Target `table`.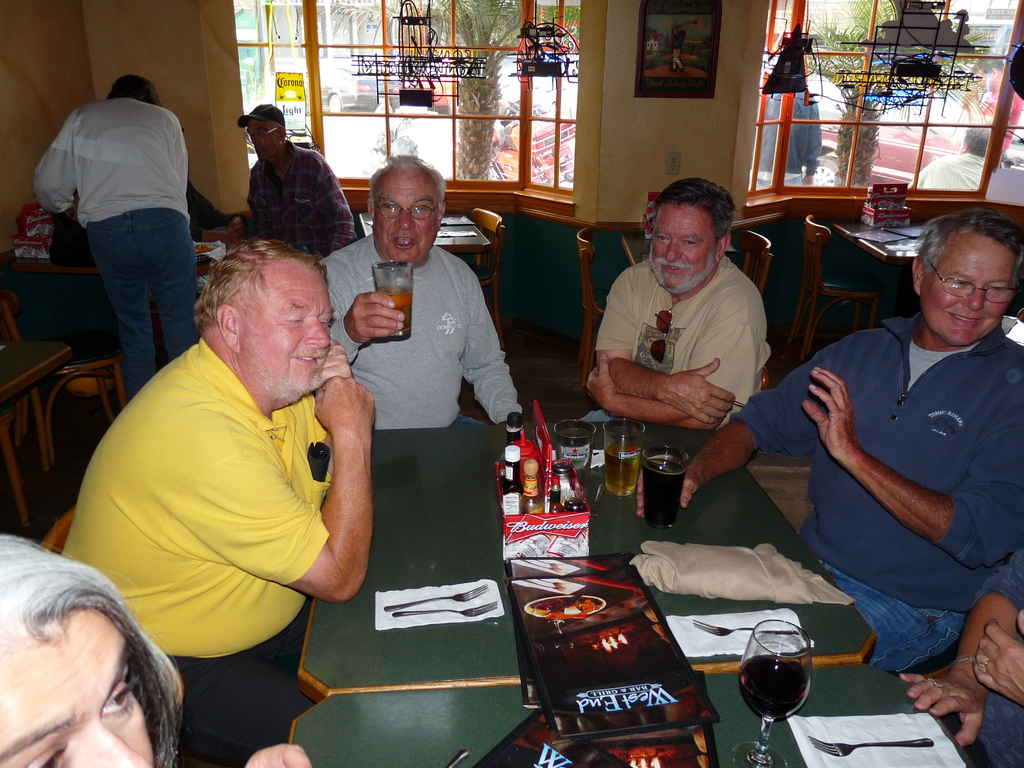
Target region: <bbox>0, 223, 227, 304</bbox>.
